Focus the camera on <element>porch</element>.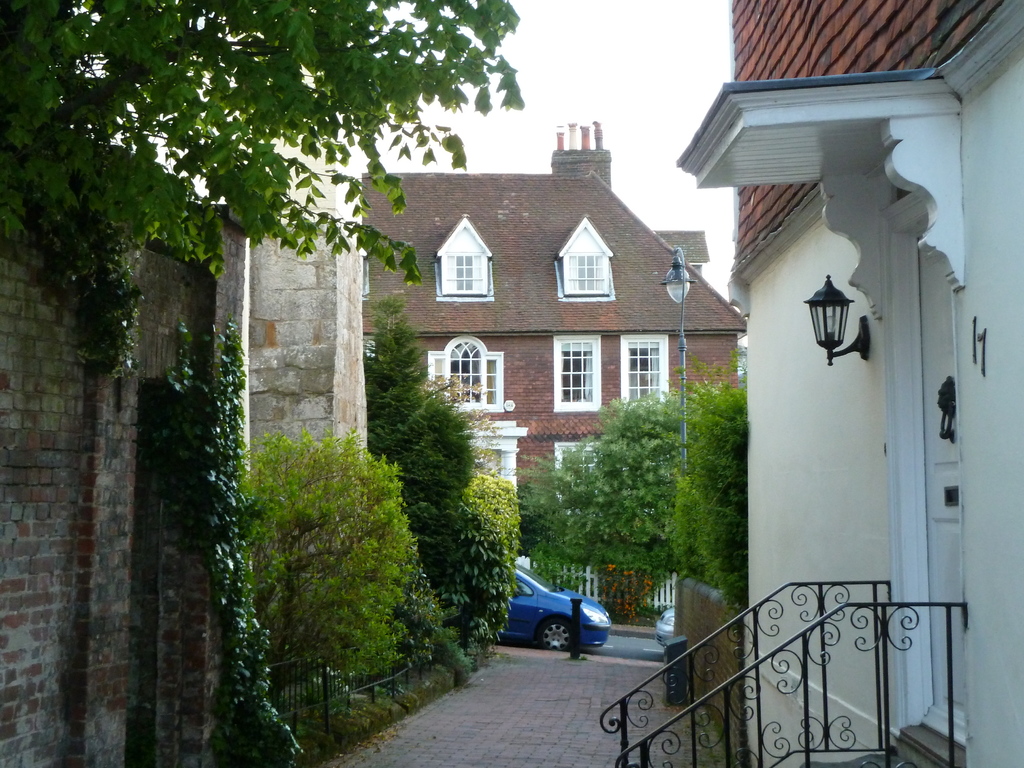
Focus region: select_region(589, 570, 987, 767).
